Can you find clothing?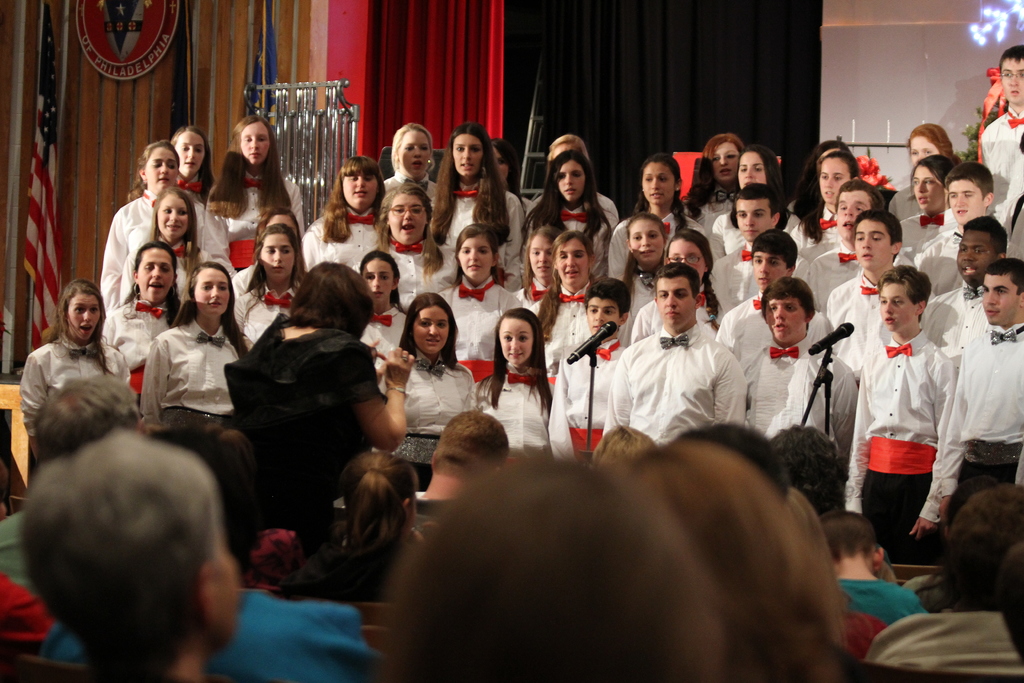
Yes, bounding box: locate(376, 353, 472, 439).
